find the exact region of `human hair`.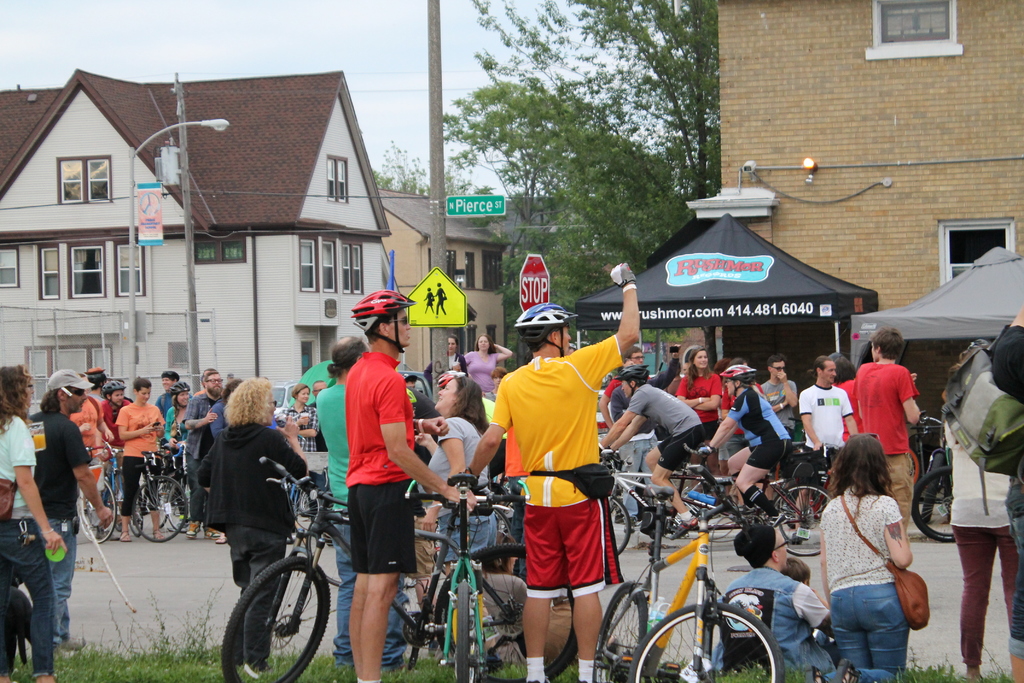
Exact region: {"x1": 311, "y1": 378, "x2": 323, "y2": 393}.
